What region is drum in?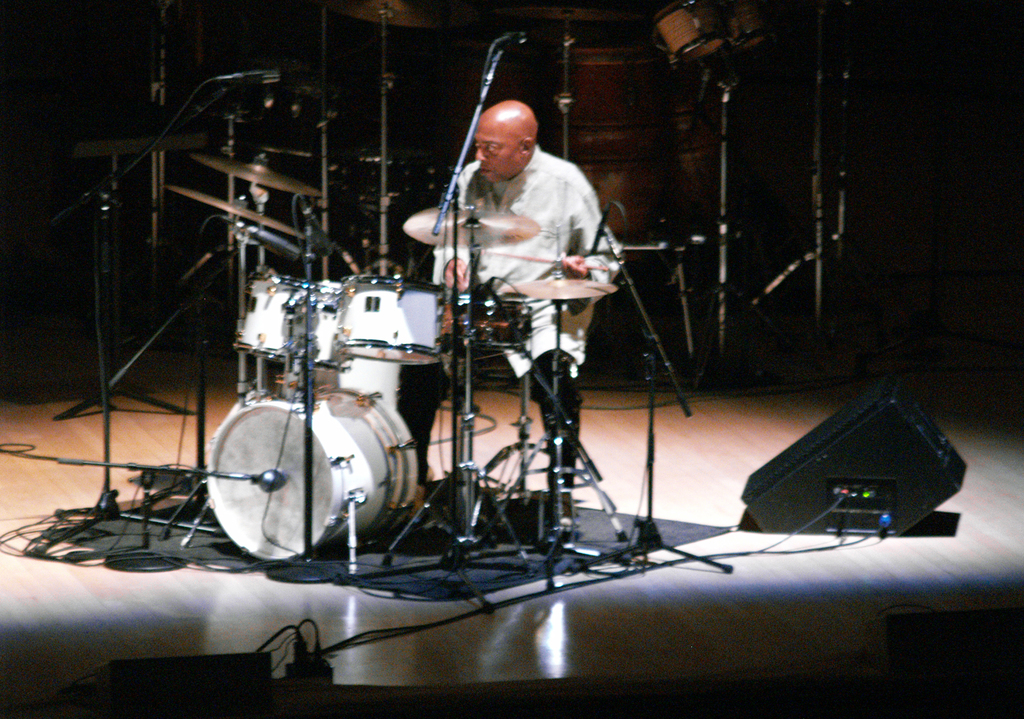
{"left": 205, "top": 386, "right": 419, "bottom": 563}.
